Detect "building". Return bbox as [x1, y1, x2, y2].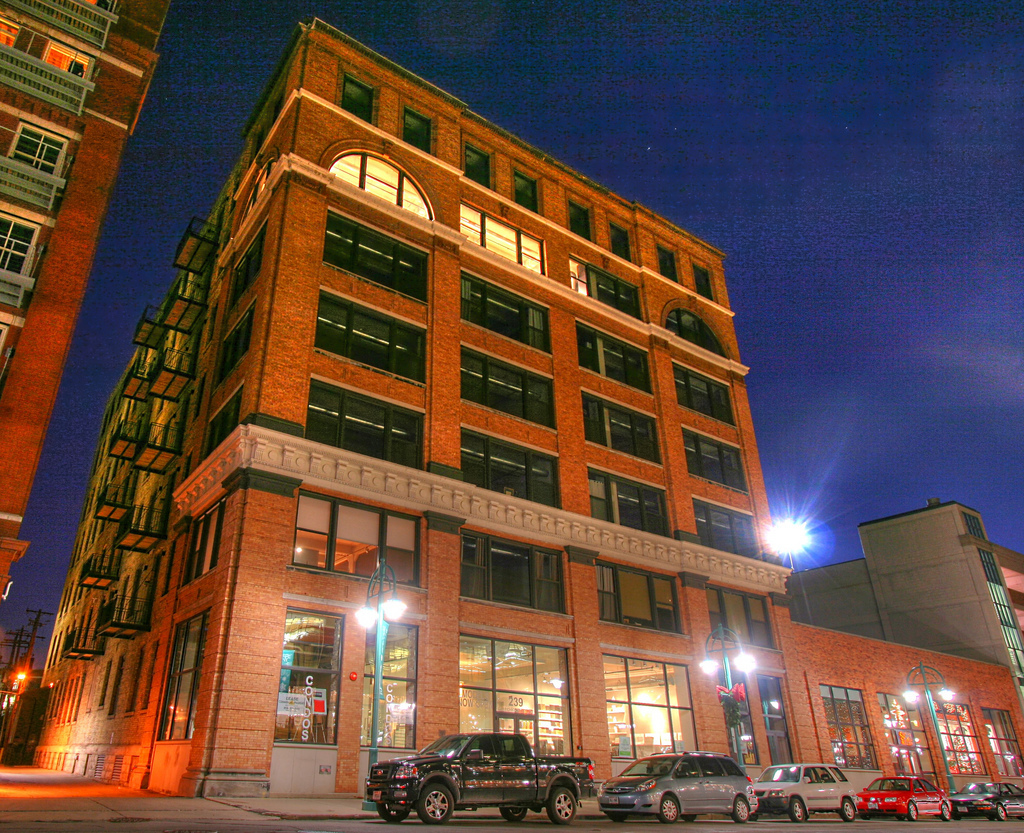
[0, 631, 36, 698].
